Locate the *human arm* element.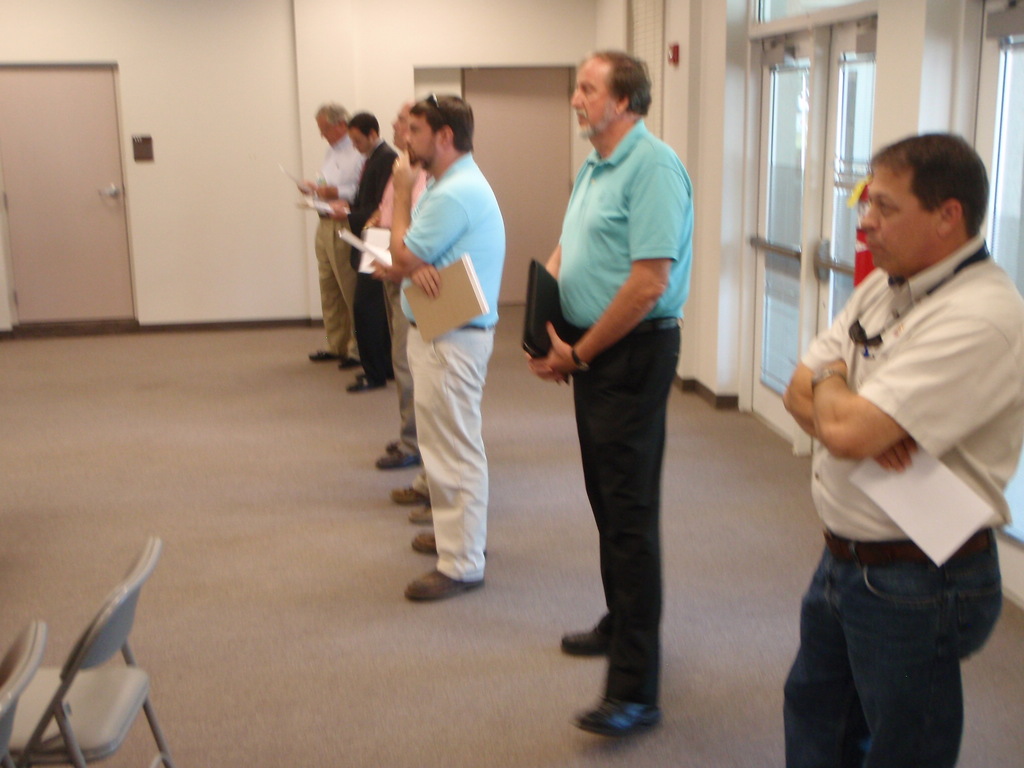
Element bbox: region(339, 143, 389, 225).
